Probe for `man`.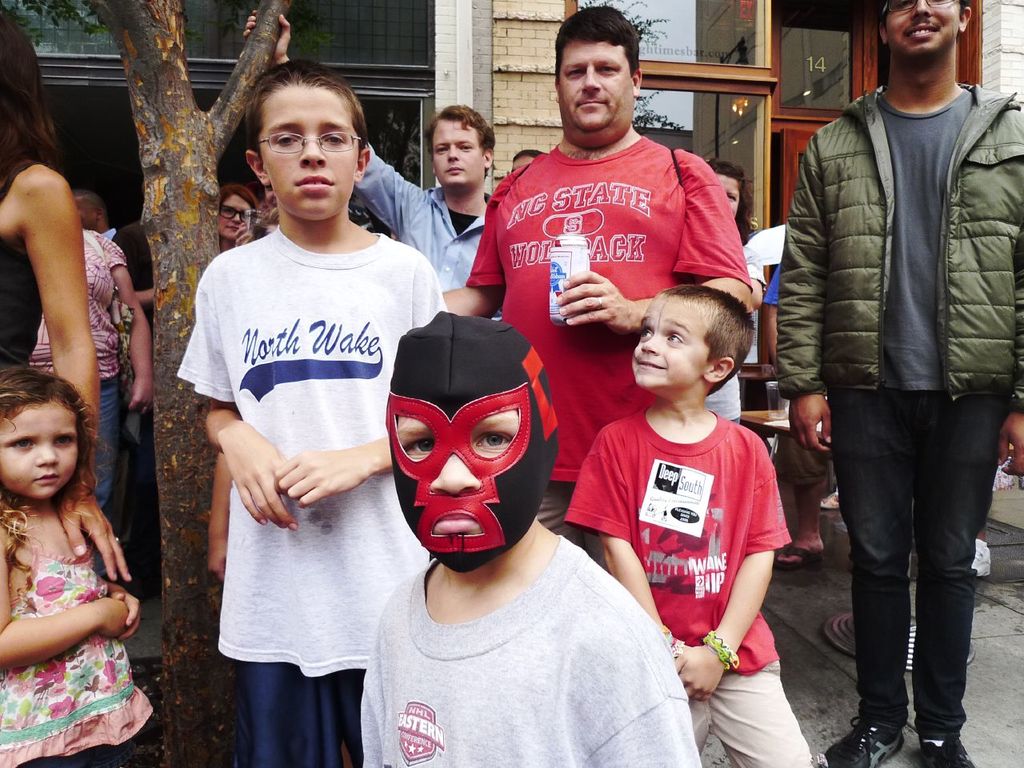
Probe result: pyautogui.locateOnScreen(69, 188, 154, 552).
